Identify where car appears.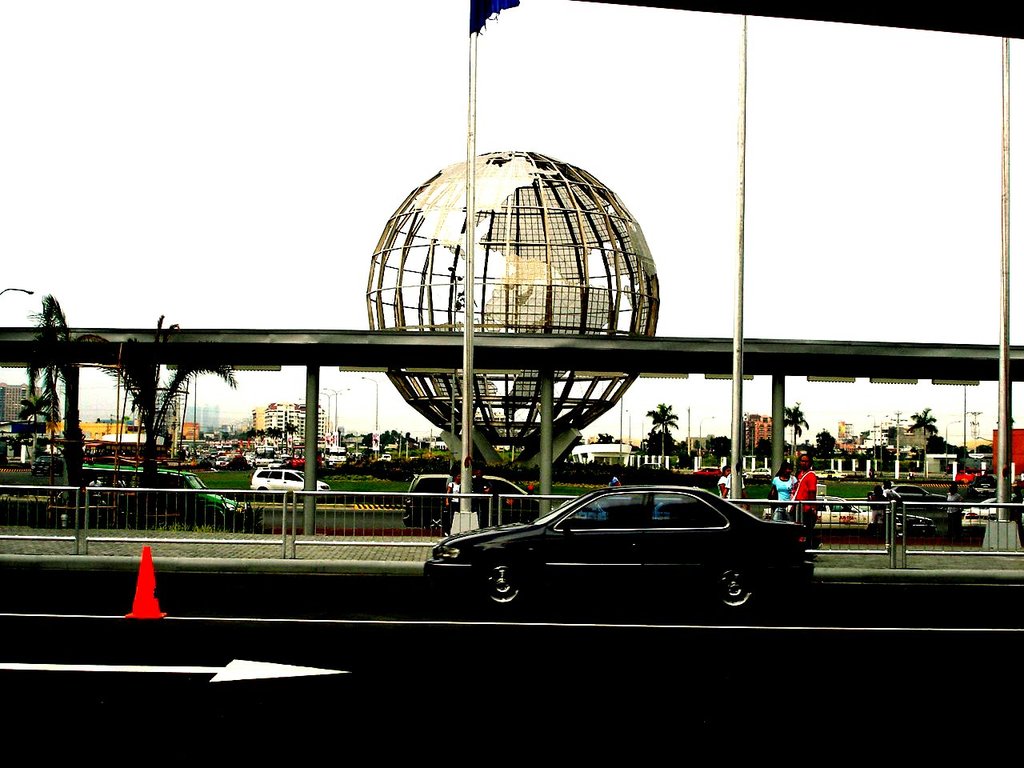
Appears at [left=251, top=470, right=333, bottom=498].
